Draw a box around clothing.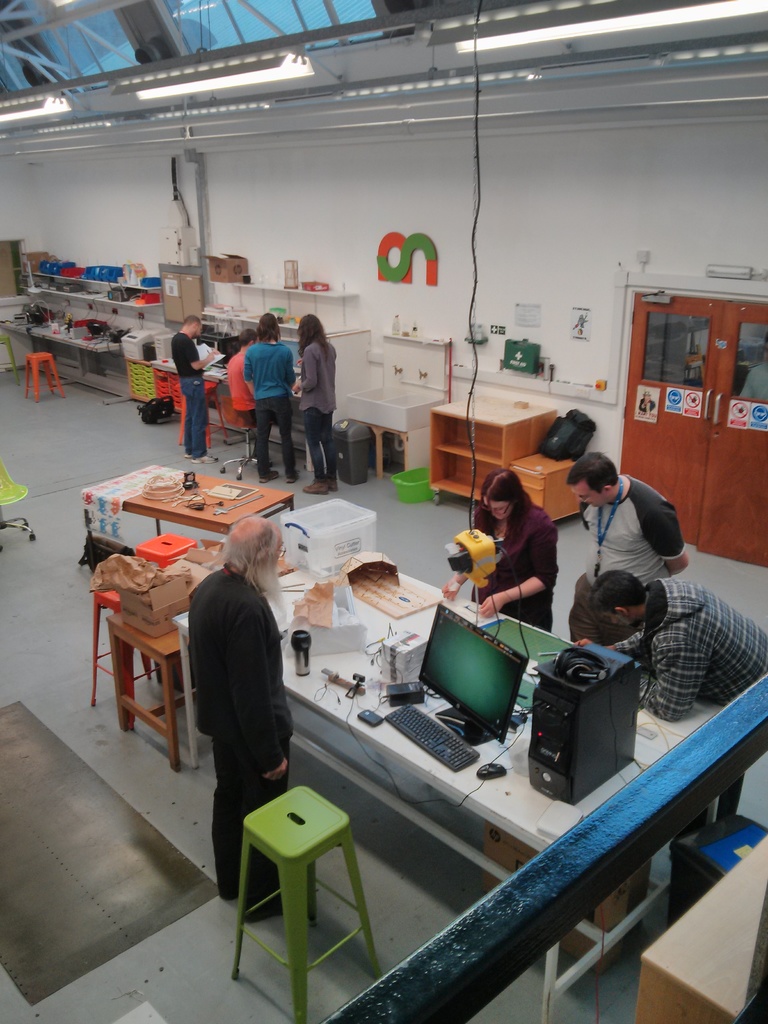
locate(298, 333, 338, 484).
